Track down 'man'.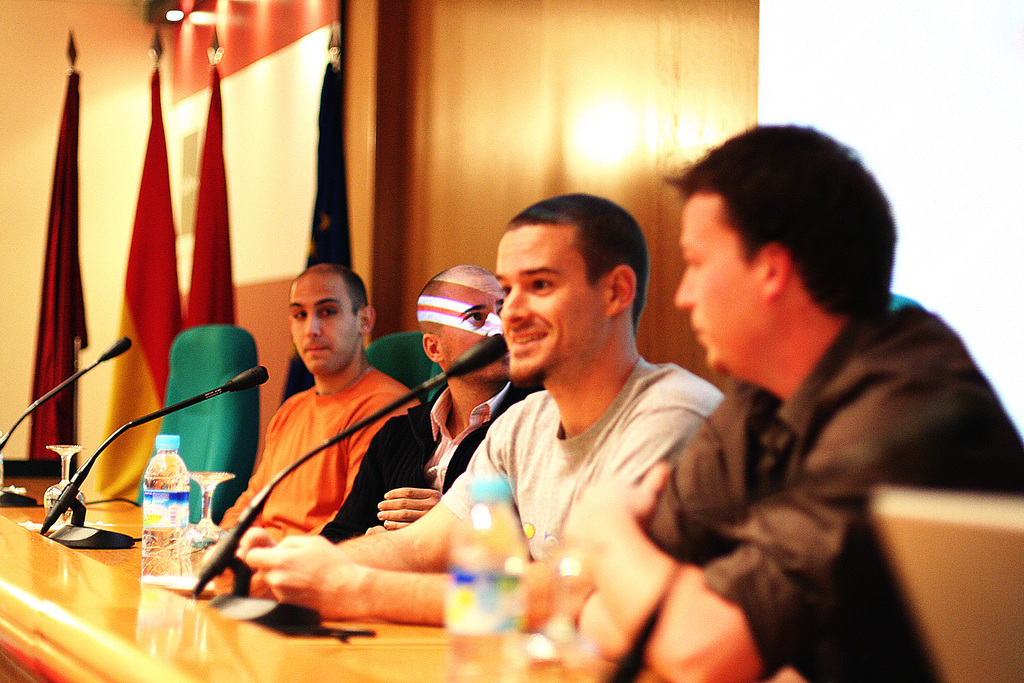
Tracked to <box>199,193,724,626</box>.
